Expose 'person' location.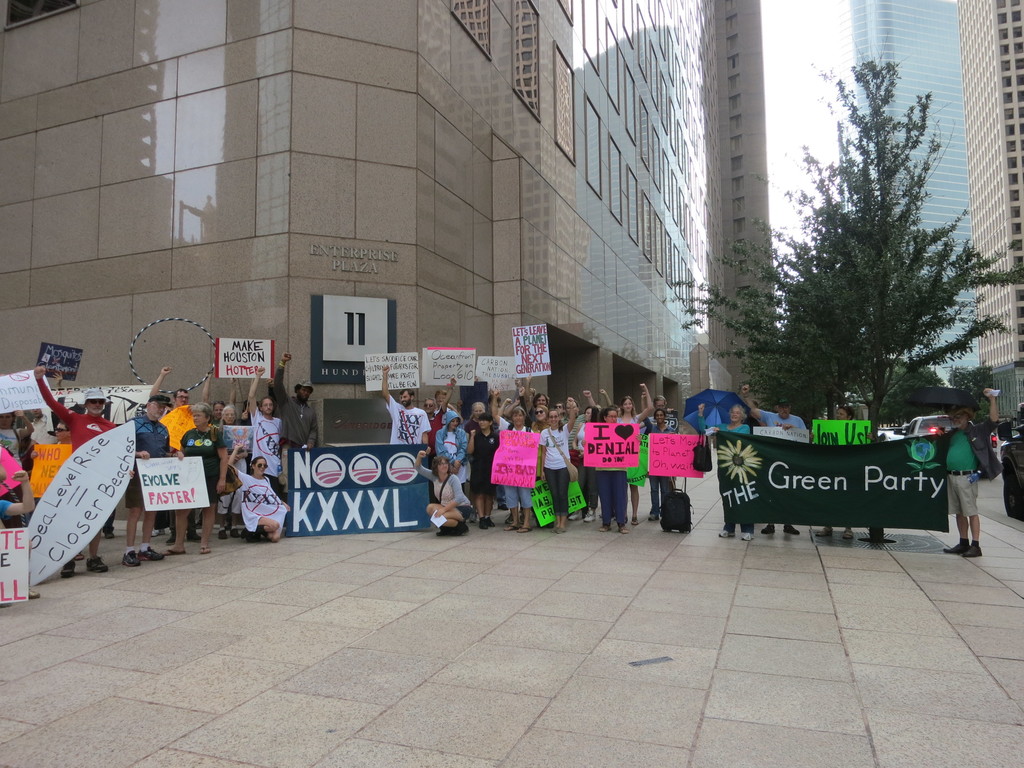
Exposed at [739,380,805,535].
